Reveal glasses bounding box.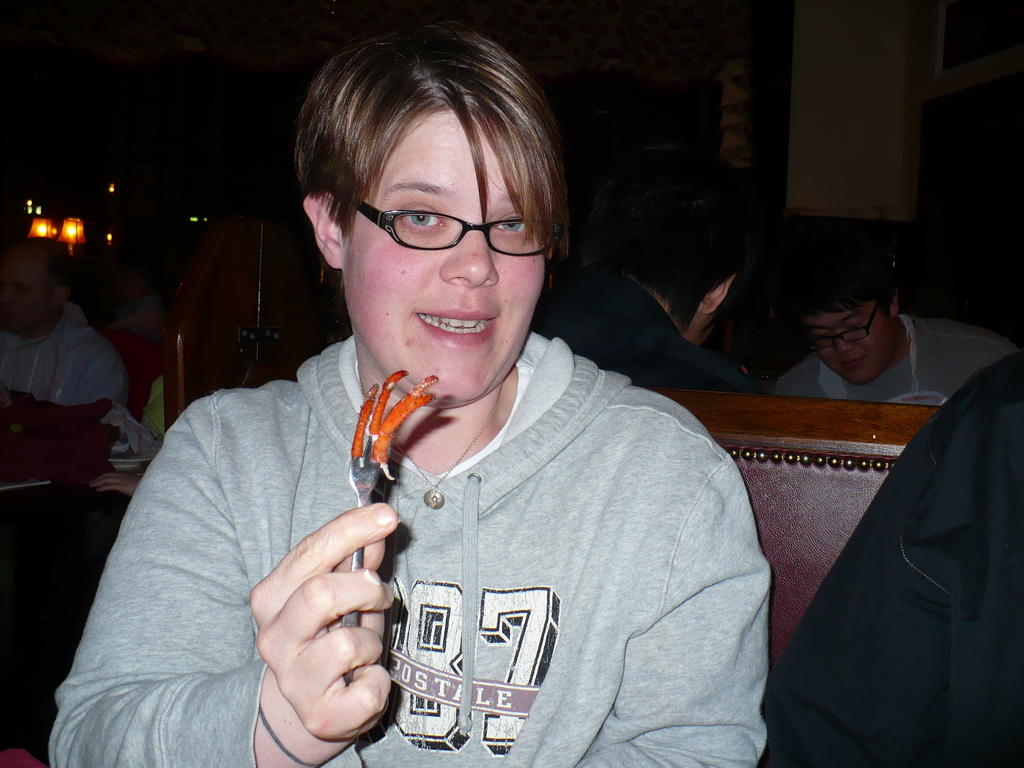
Revealed: (803, 297, 890, 352).
